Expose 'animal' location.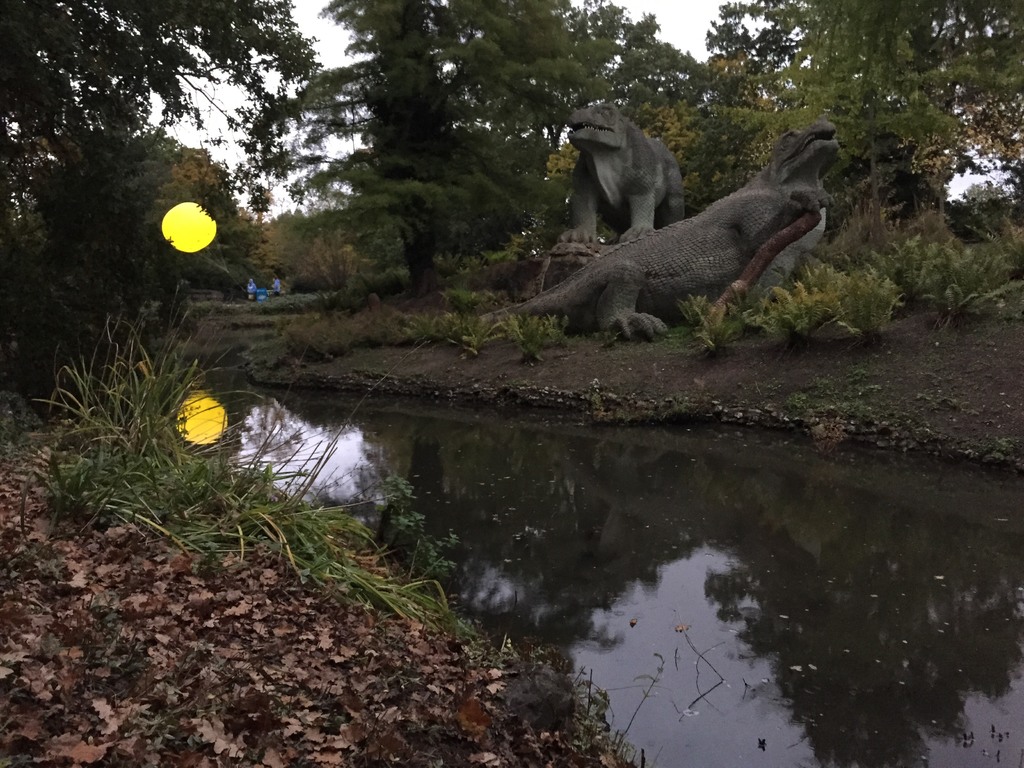
Exposed at (left=397, top=116, right=846, bottom=344).
